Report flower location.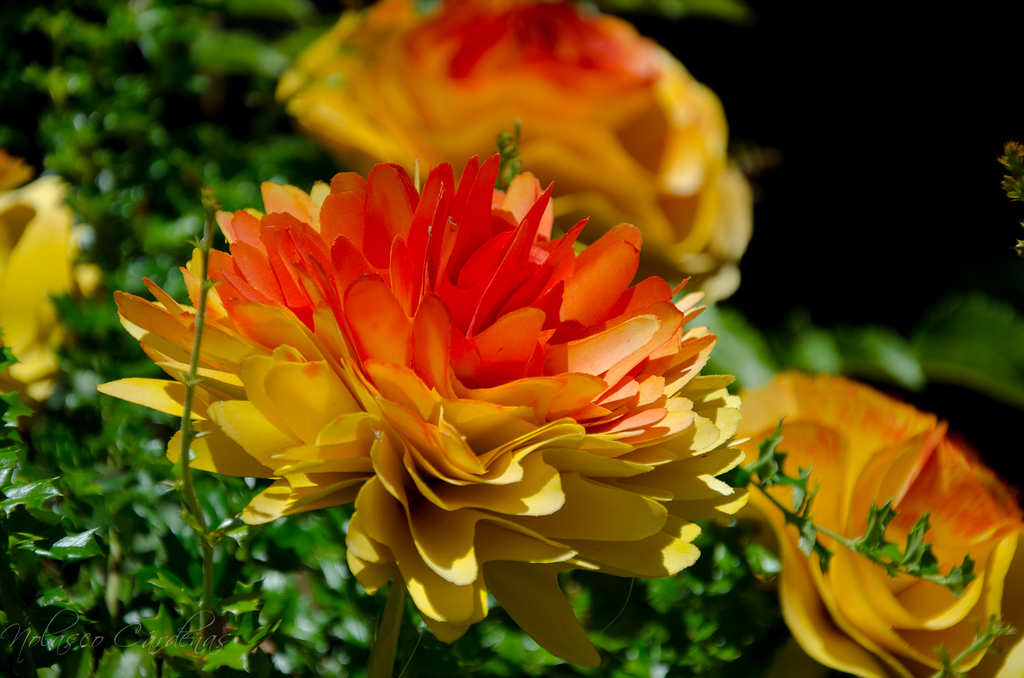
Report: locate(735, 370, 1023, 677).
